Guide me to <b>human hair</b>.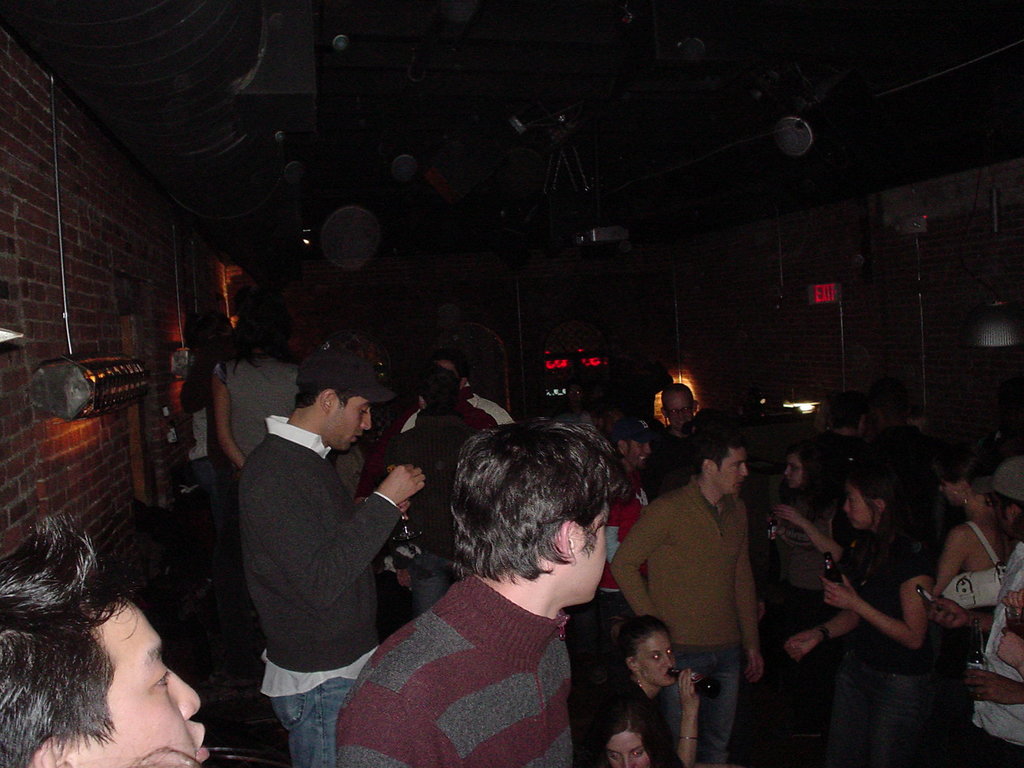
Guidance: BBox(589, 696, 671, 767).
